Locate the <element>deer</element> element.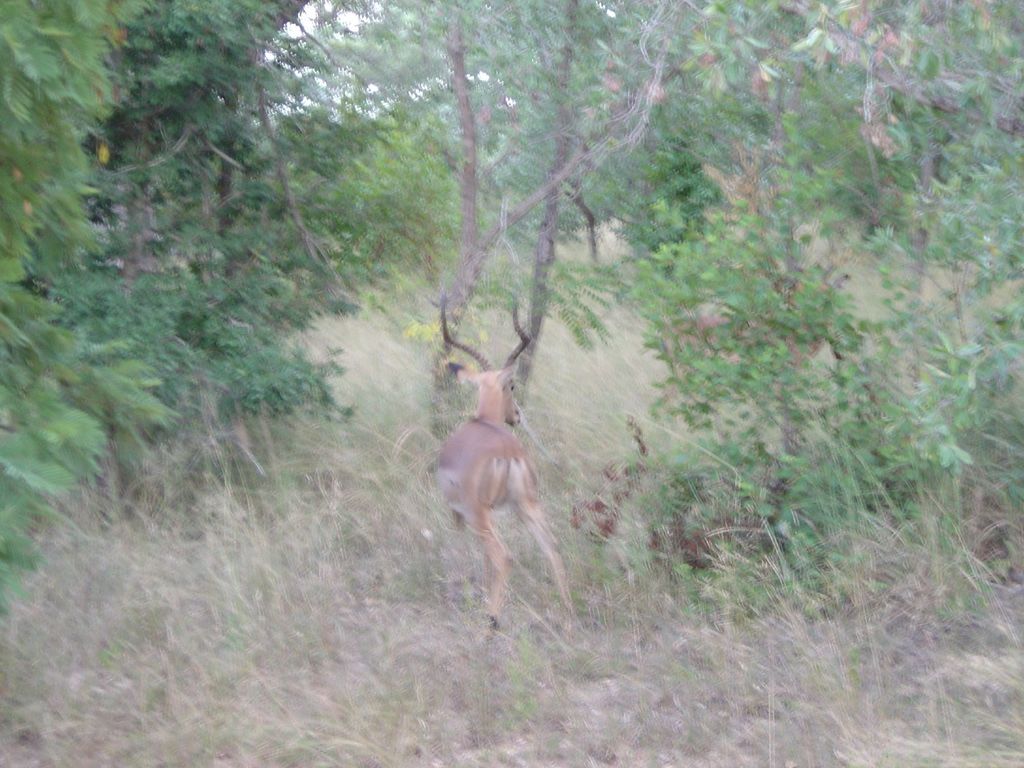
Element bbox: Rect(427, 291, 582, 628).
